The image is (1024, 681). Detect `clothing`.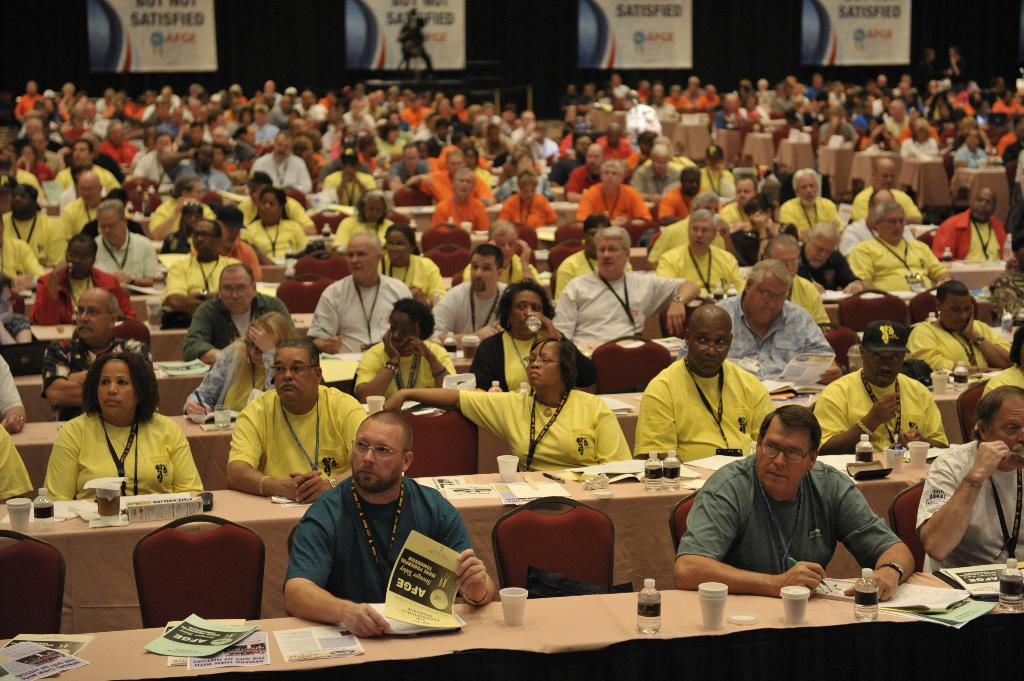
Detection: crop(57, 94, 74, 104).
